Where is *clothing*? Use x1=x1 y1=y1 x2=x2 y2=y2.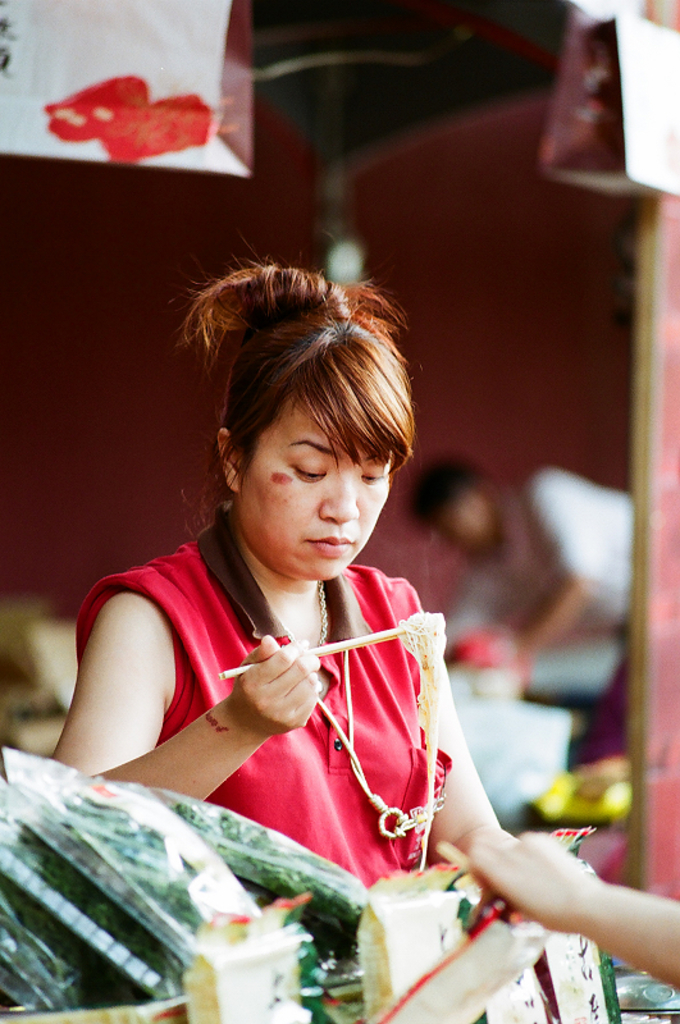
x1=432 y1=470 x2=647 y2=643.
